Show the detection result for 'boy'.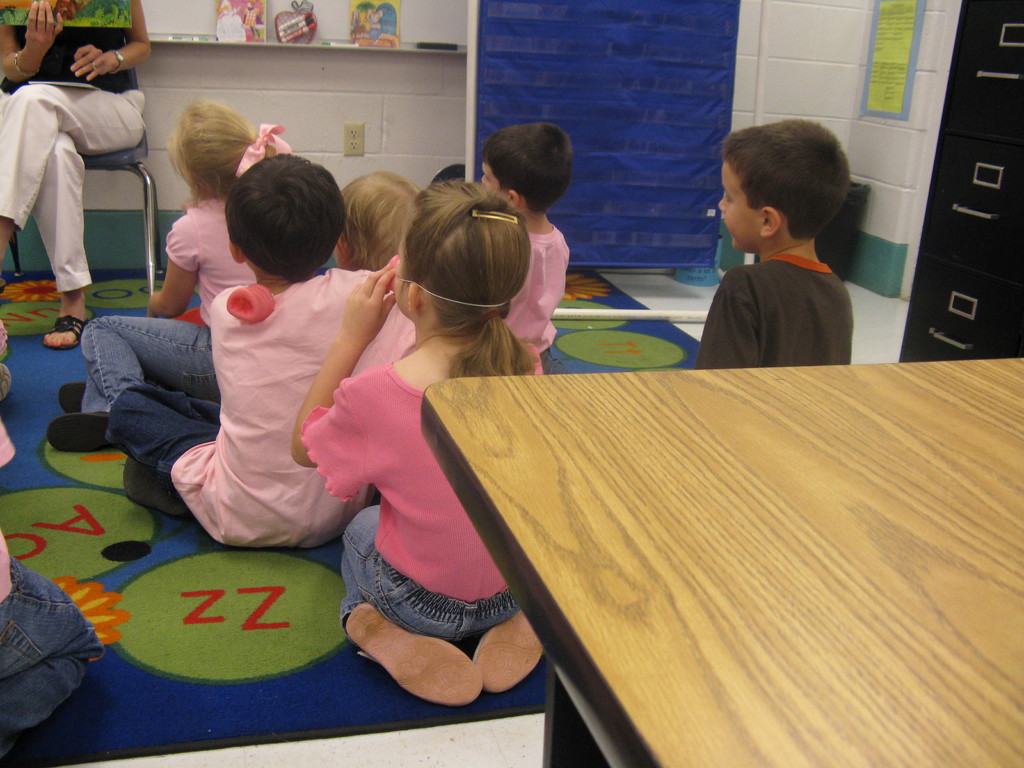
box(670, 115, 871, 368).
